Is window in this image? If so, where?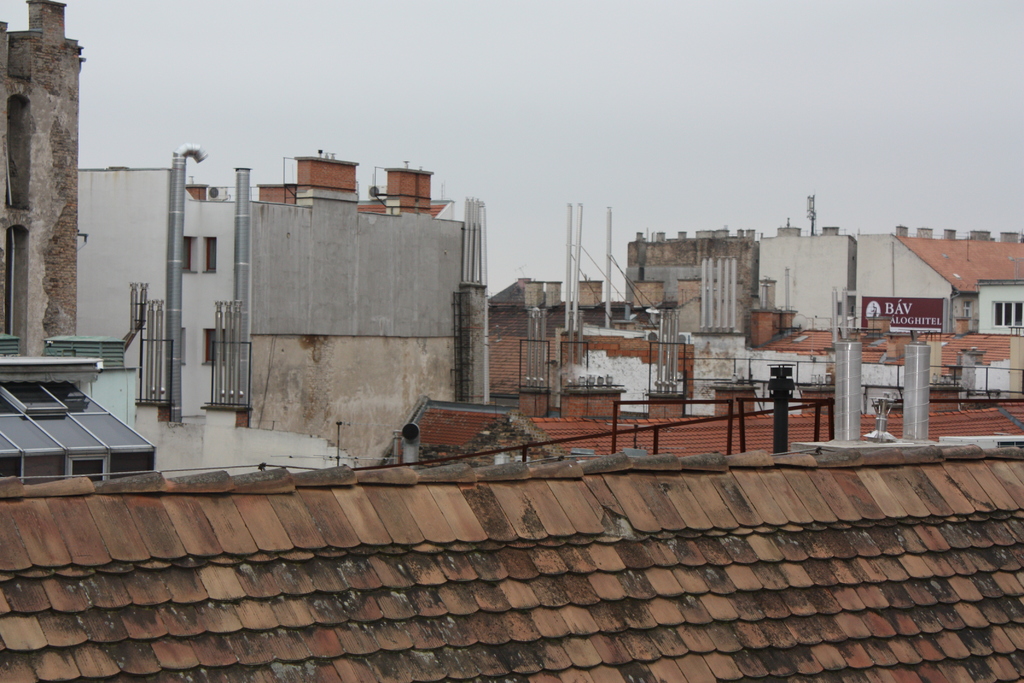
Yes, at x1=993 y1=296 x2=1023 y2=328.
